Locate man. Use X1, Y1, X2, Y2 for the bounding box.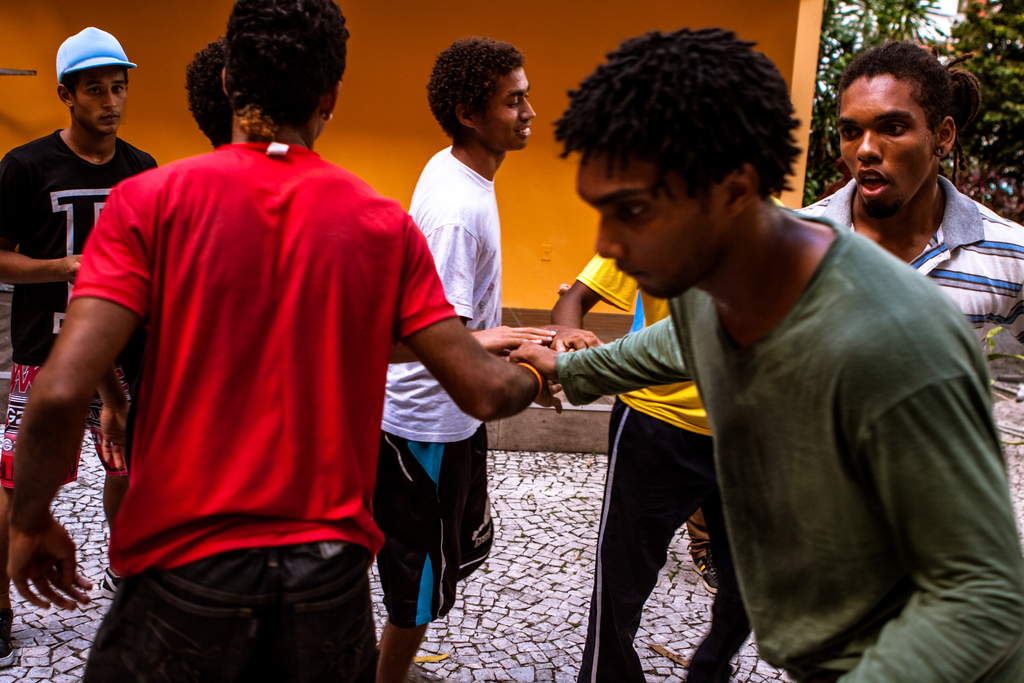
380, 39, 607, 682.
